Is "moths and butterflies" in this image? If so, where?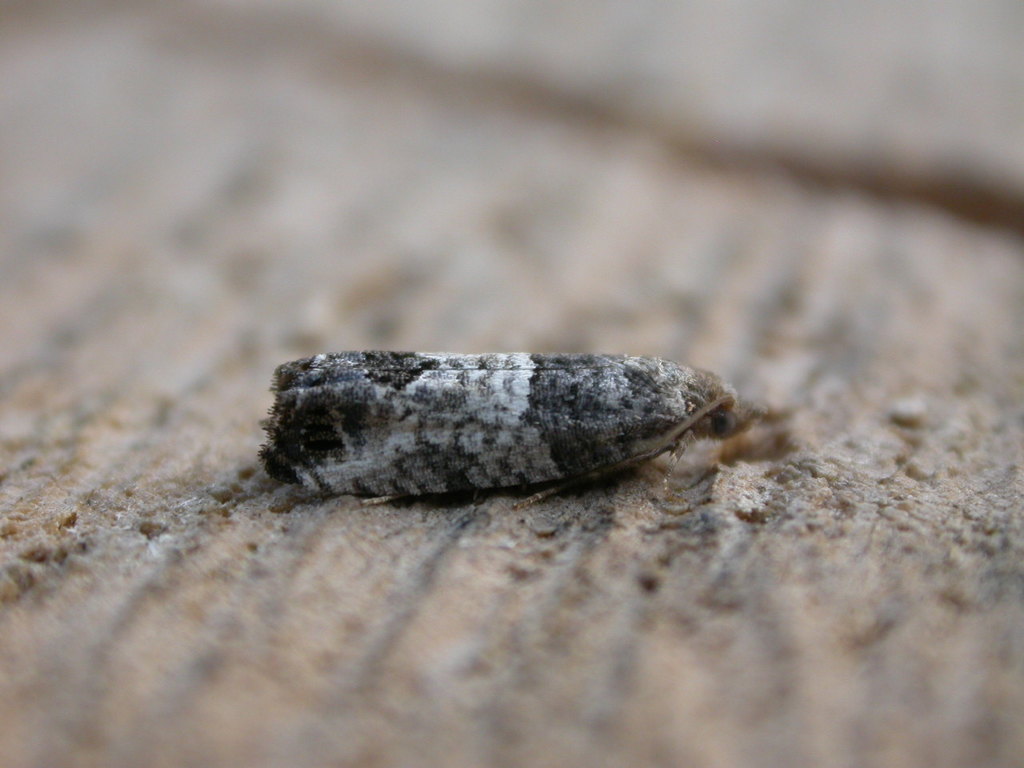
Yes, at locate(258, 345, 745, 518).
